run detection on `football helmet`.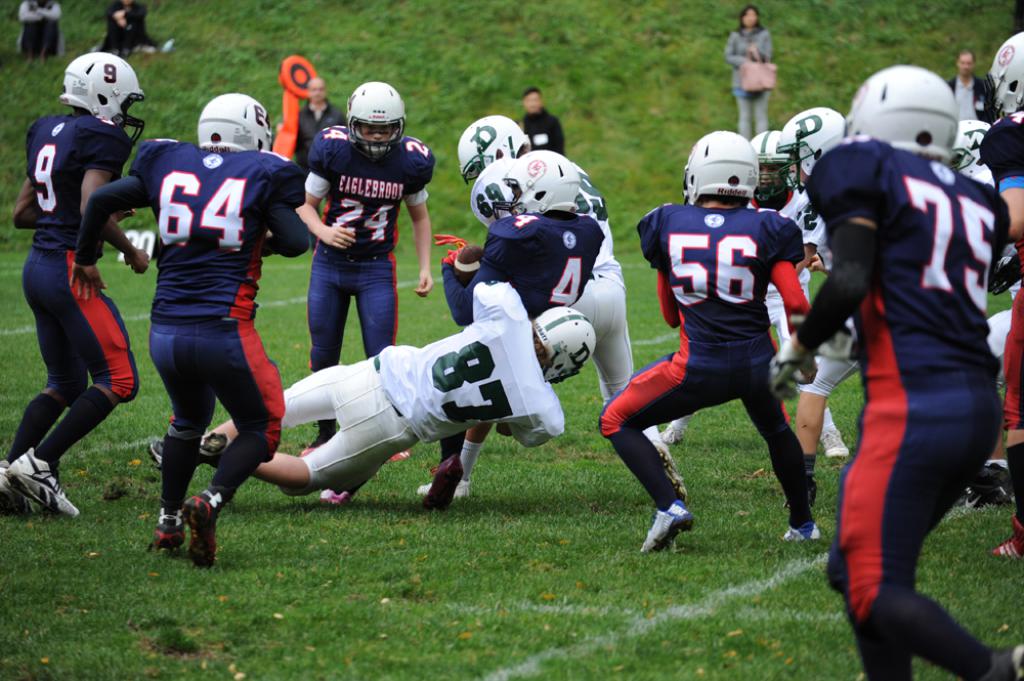
Result: rect(983, 35, 1023, 117).
